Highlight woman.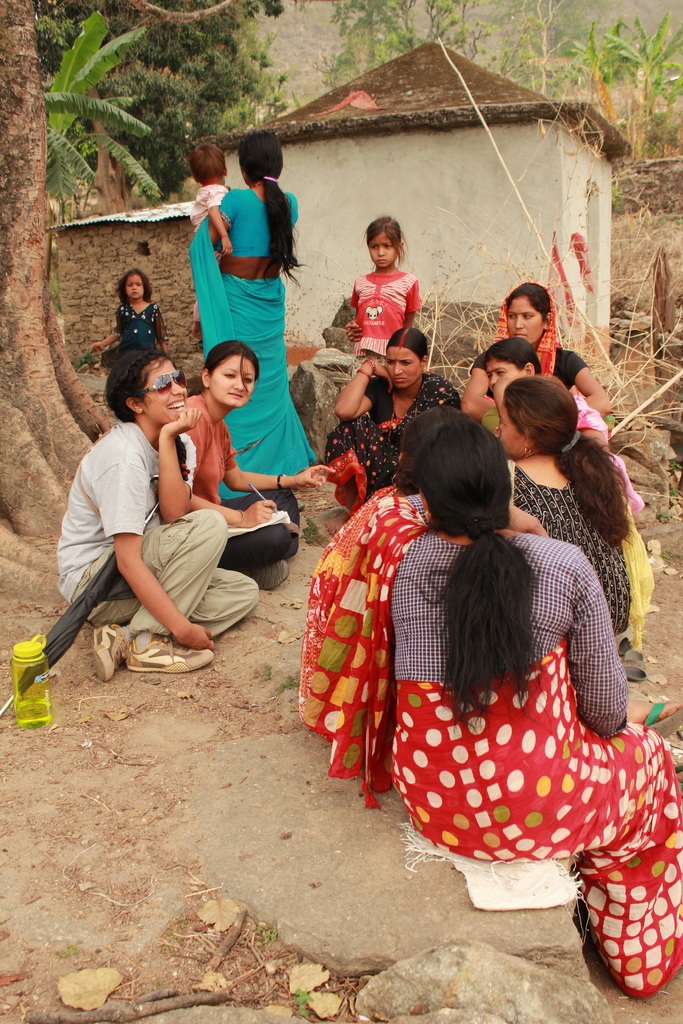
Highlighted region: bbox=(460, 281, 617, 417).
